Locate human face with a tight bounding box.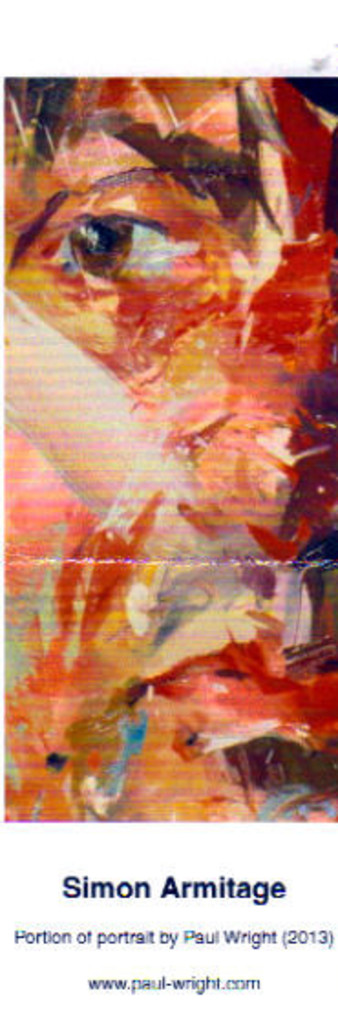
(0,79,336,832).
